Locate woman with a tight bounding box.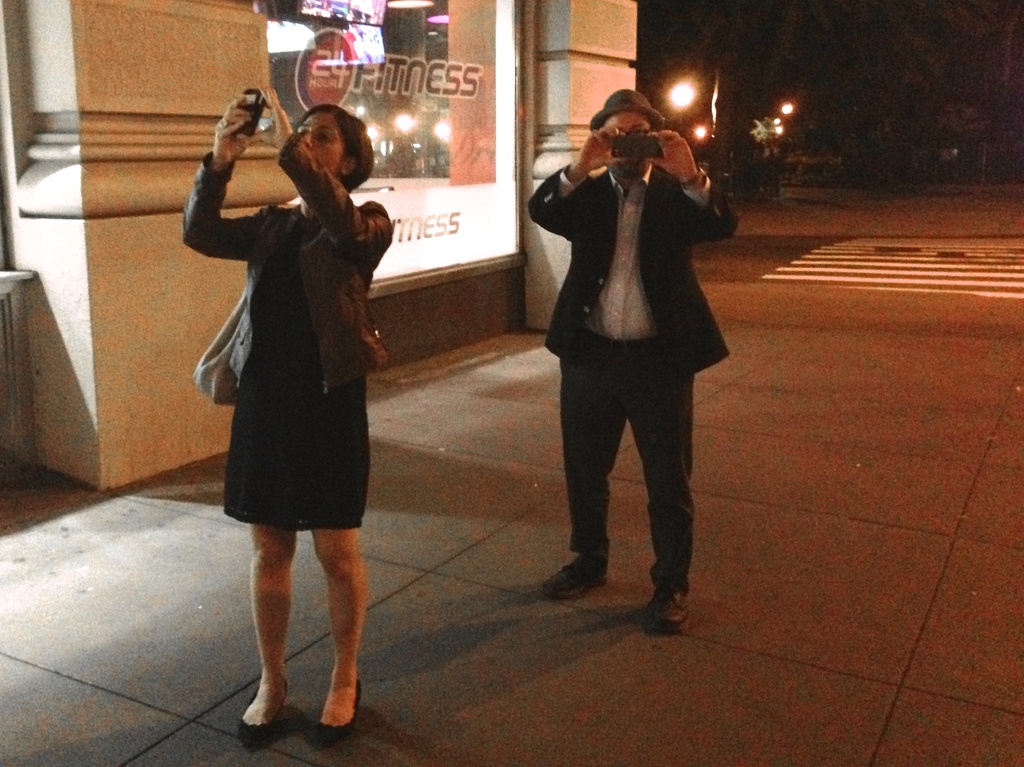
184,97,388,747.
